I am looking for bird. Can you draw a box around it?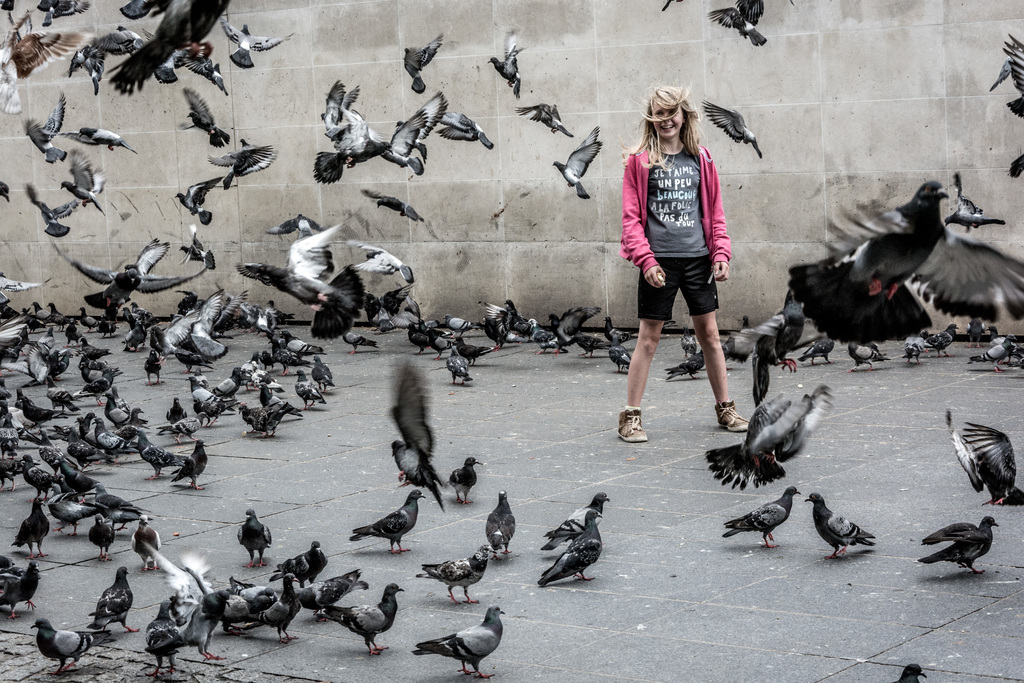
Sure, the bounding box is x1=86, y1=566, x2=142, y2=633.
